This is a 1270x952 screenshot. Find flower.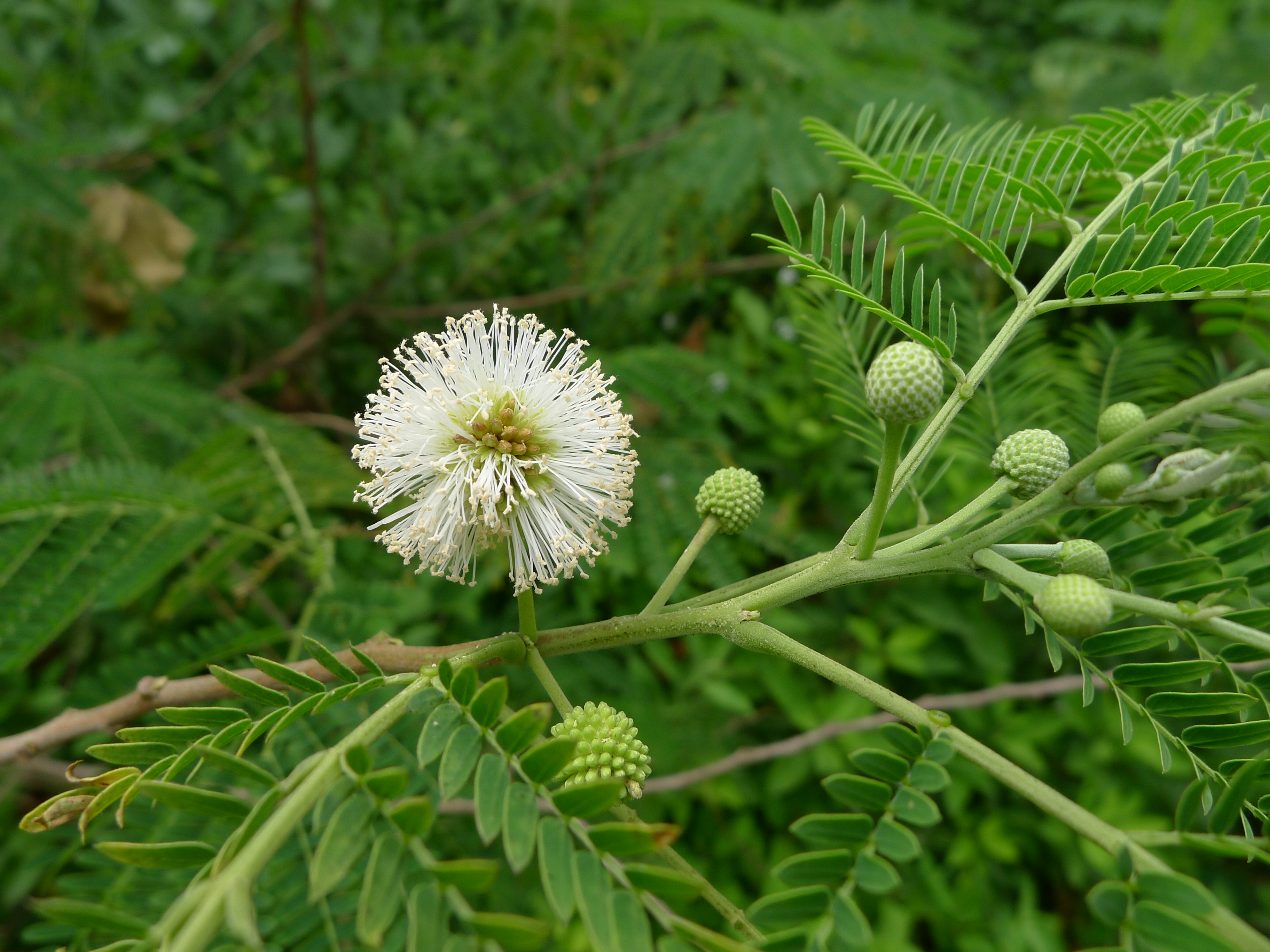
Bounding box: 120,102,225,209.
